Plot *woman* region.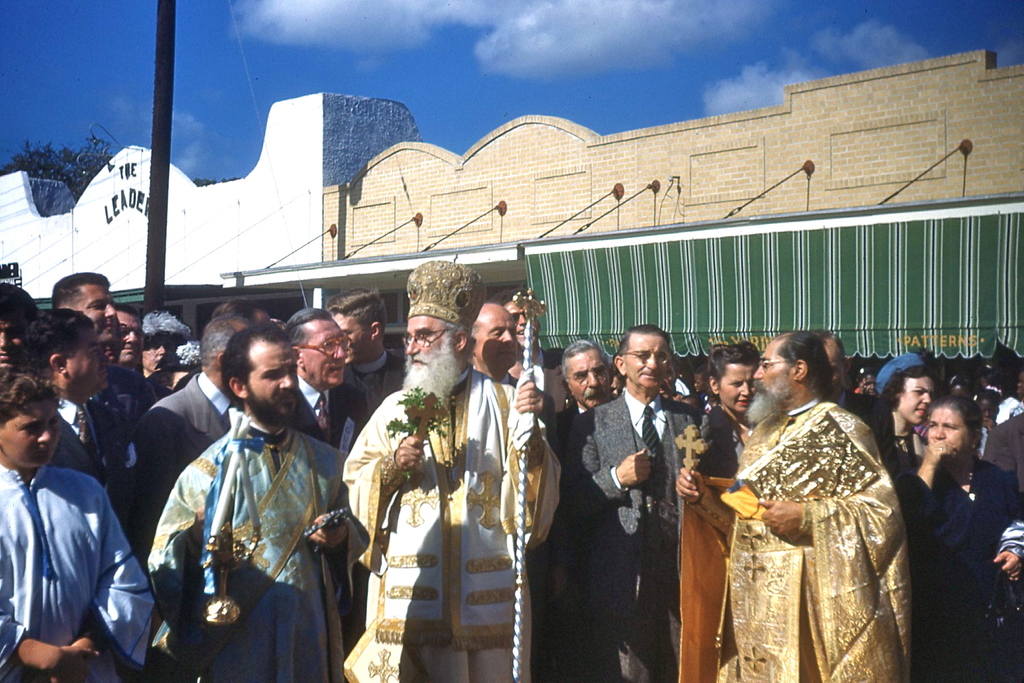
Plotted at {"x1": 897, "y1": 370, "x2": 1013, "y2": 659}.
